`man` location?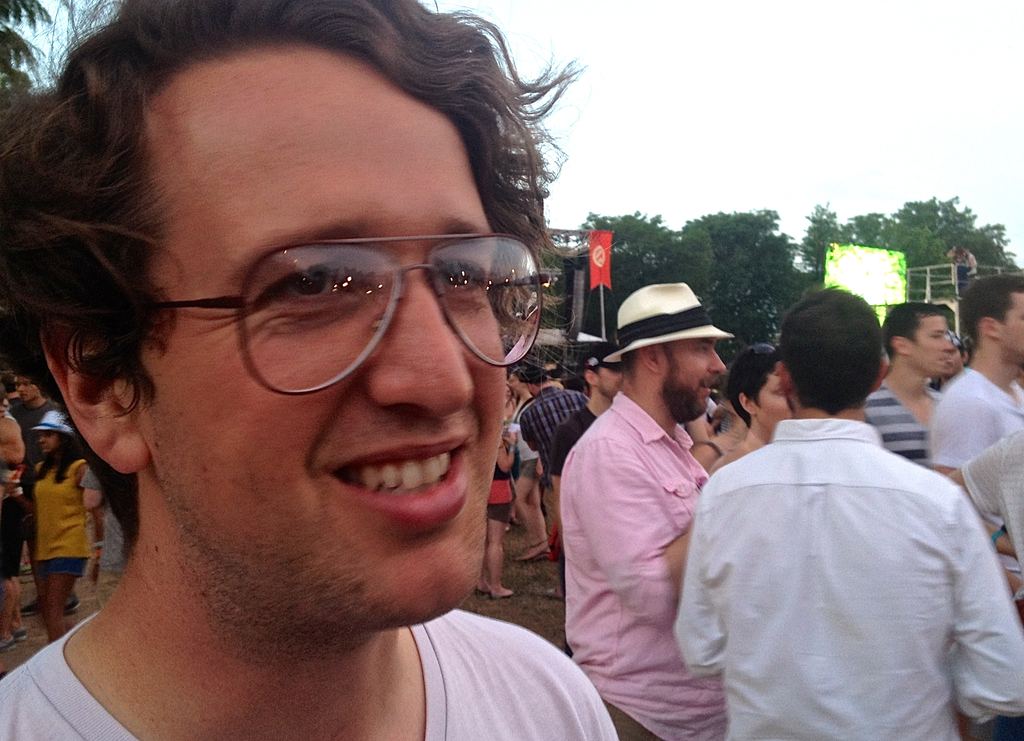
x1=934, y1=272, x2=1023, y2=484
